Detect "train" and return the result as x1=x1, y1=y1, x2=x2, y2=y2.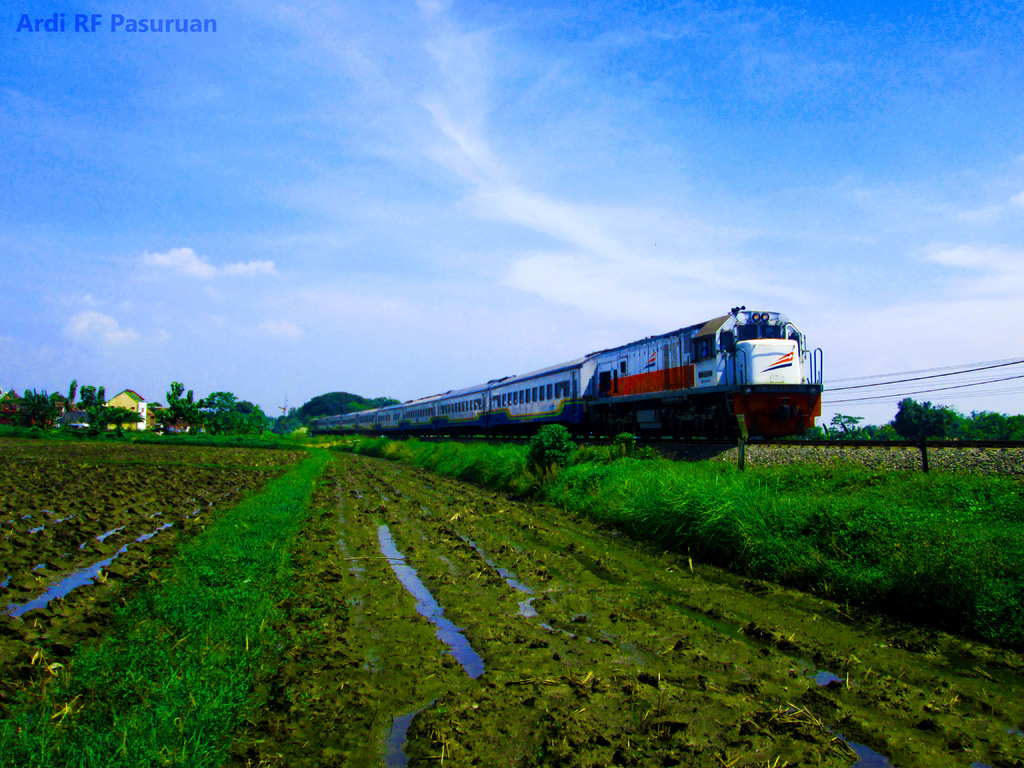
x1=308, y1=303, x2=824, y2=439.
